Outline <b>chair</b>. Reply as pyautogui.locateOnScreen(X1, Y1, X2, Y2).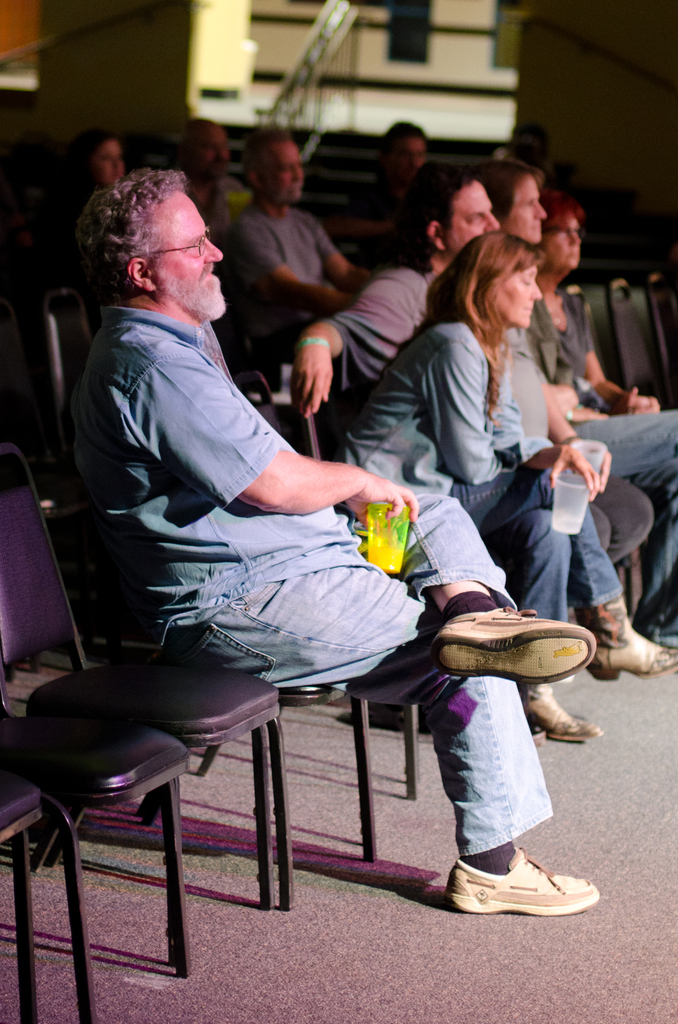
pyautogui.locateOnScreen(63, 438, 376, 909).
